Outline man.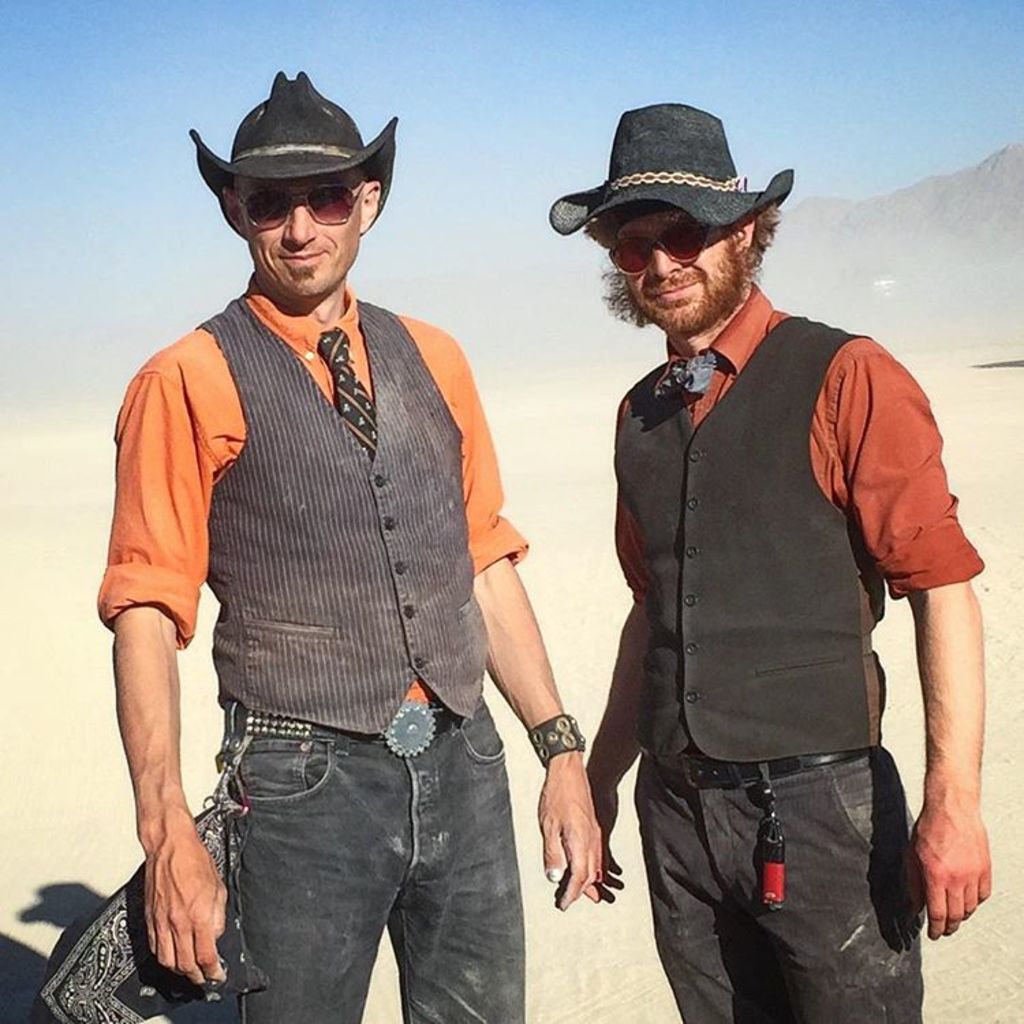
Outline: {"left": 539, "top": 98, "right": 994, "bottom": 1023}.
